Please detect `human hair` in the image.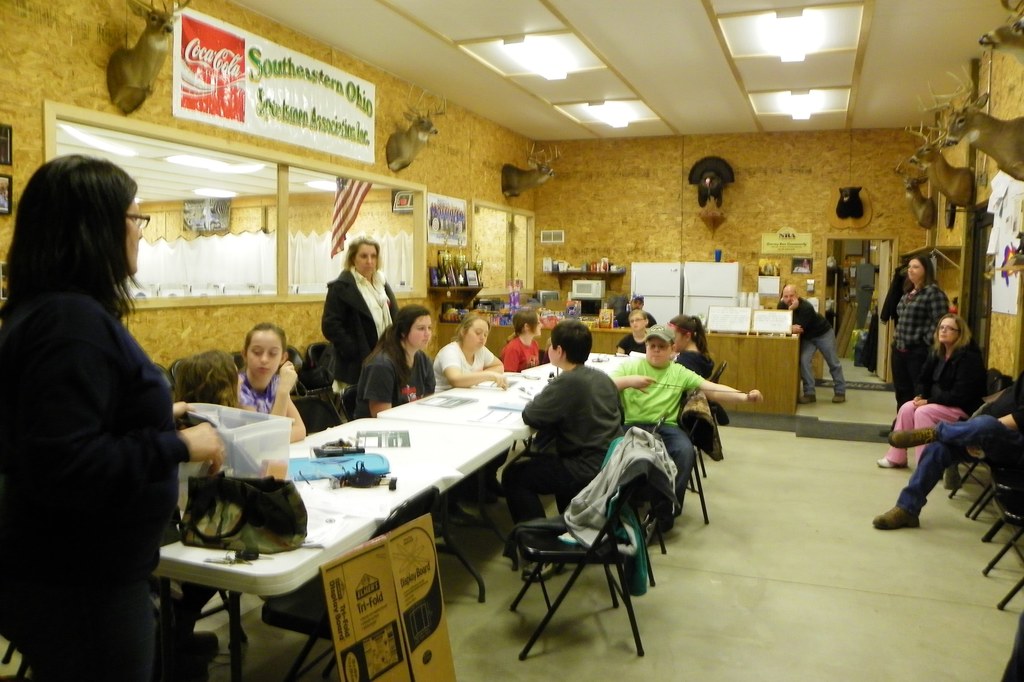
locate(344, 233, 381, 270).
